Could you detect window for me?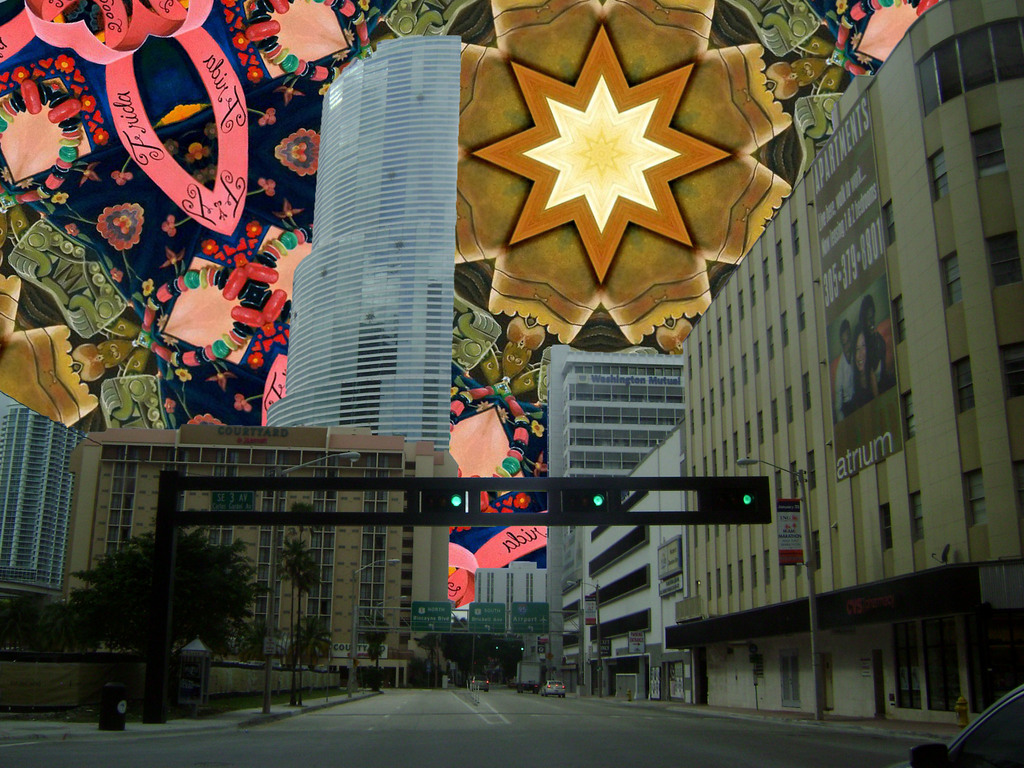
Detection result: (left=694, top=525, right=700, bottom=546).
